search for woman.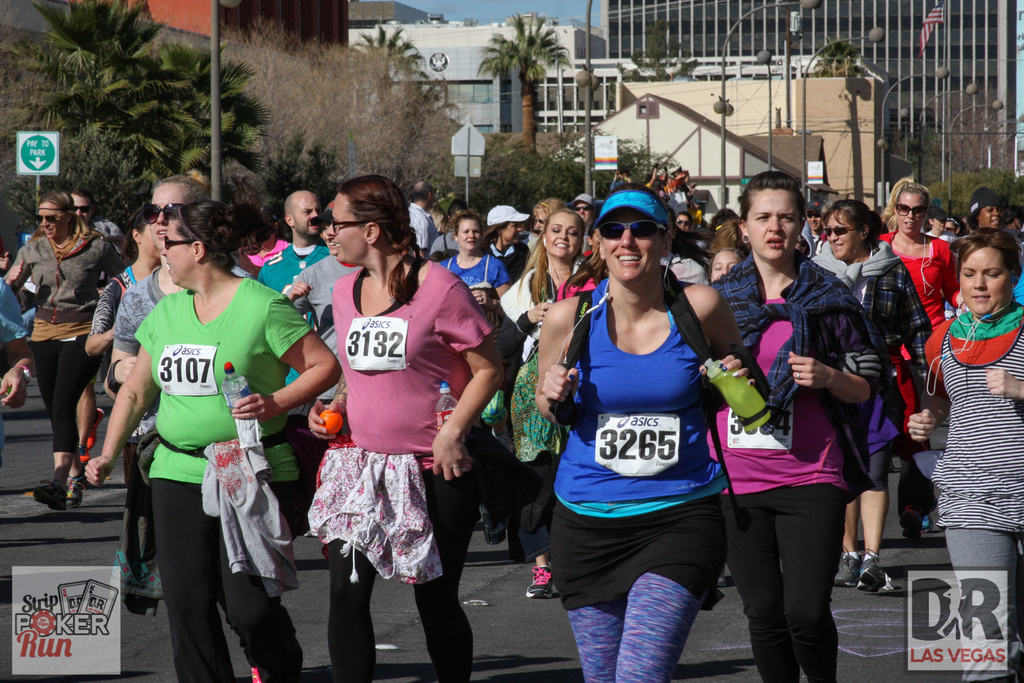
Found at left=305, top=169, right=509, bottom=682.
